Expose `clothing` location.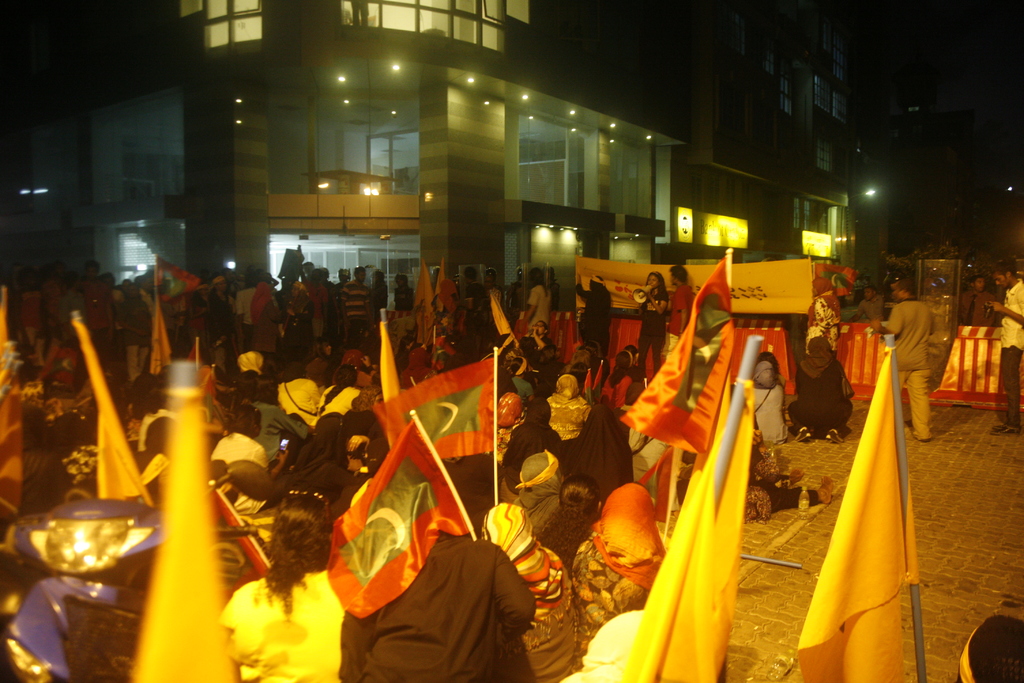
Exposed at pyautogui.locateOnScreen(855, 291, 884, 321).
